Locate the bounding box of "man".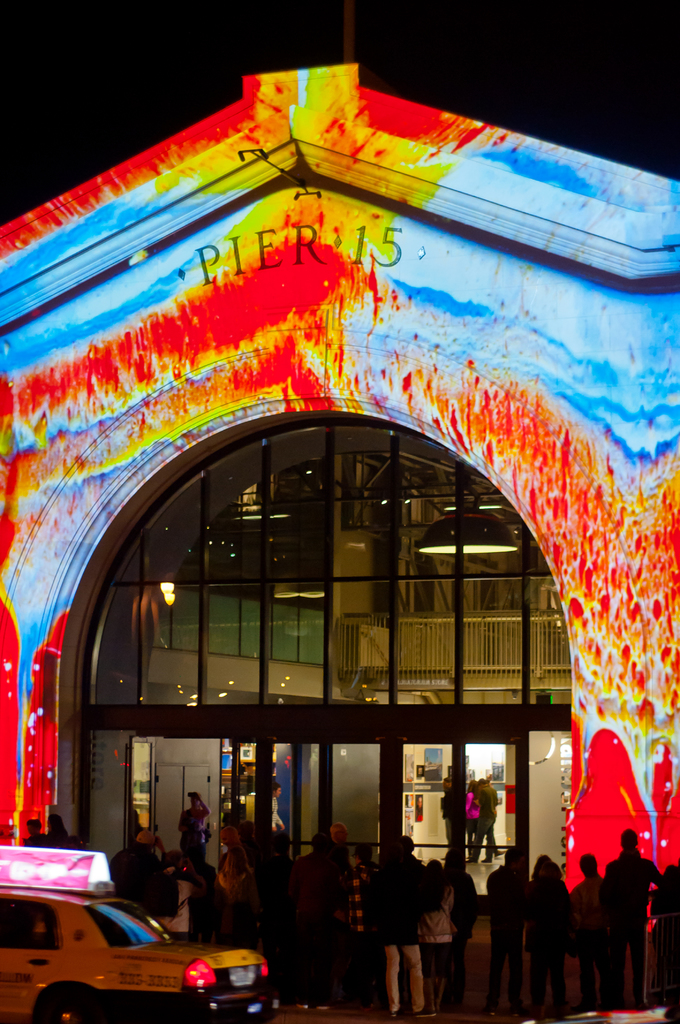
Bounding box: x1=565 y1=856 x2=607 y2=1010.
